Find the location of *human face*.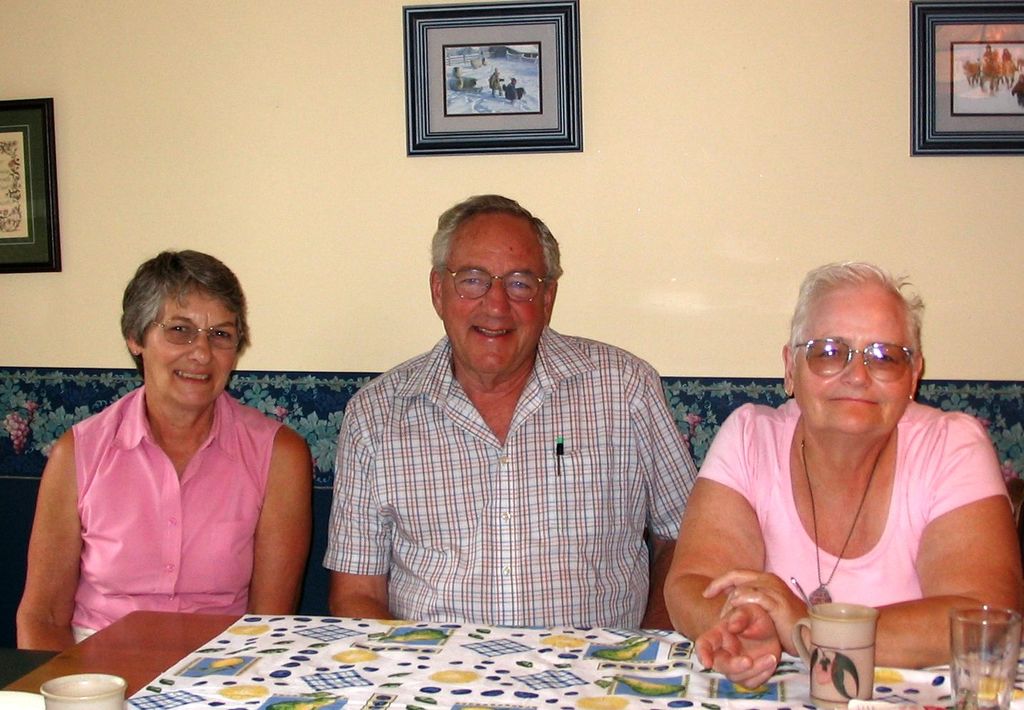
Location: box=[788, 294, 912, 435].
